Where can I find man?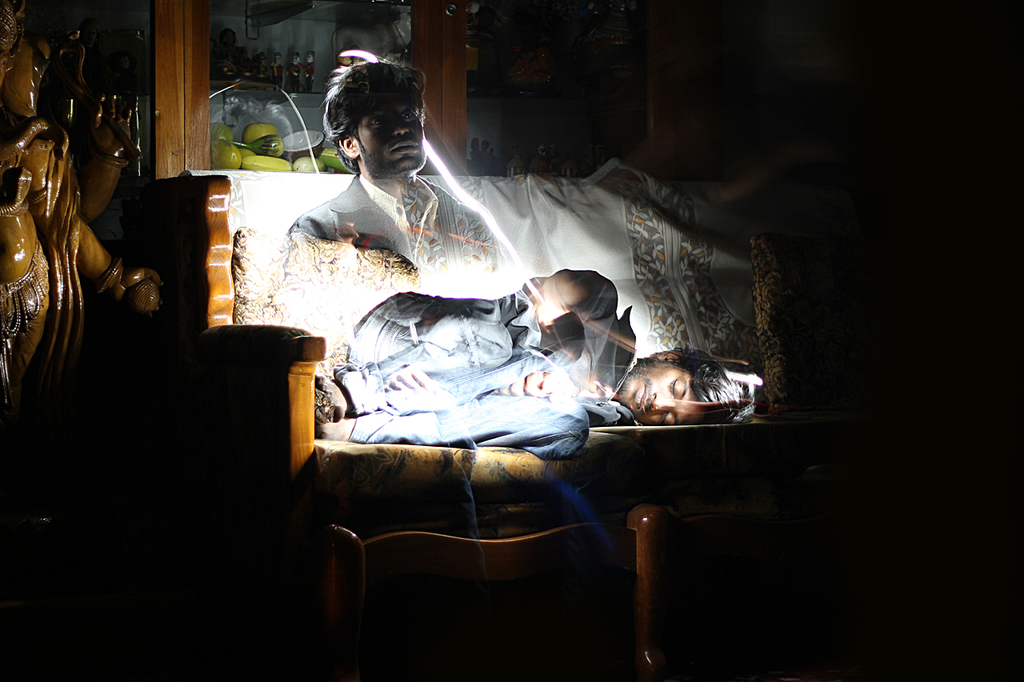
You can find it at rect(314, 257, 761, 460).
